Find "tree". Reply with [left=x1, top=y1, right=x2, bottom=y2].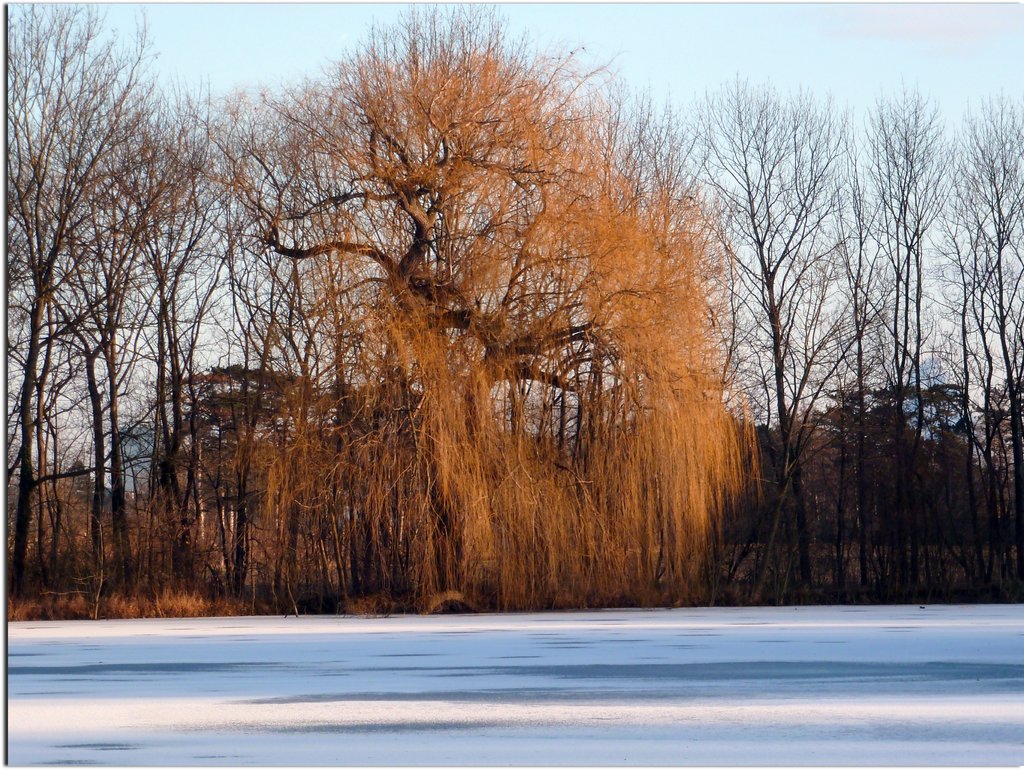
[left=242, top=18, right=449, bottom=551].
